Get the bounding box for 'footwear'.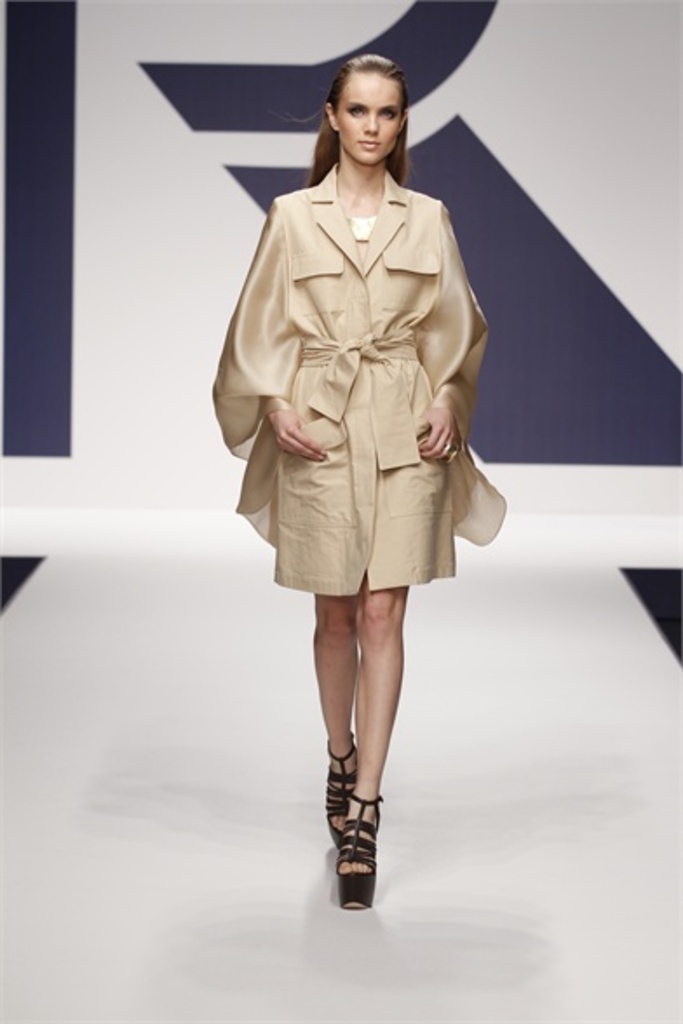
x1=317 y1=728 x2=359 y2=850.
